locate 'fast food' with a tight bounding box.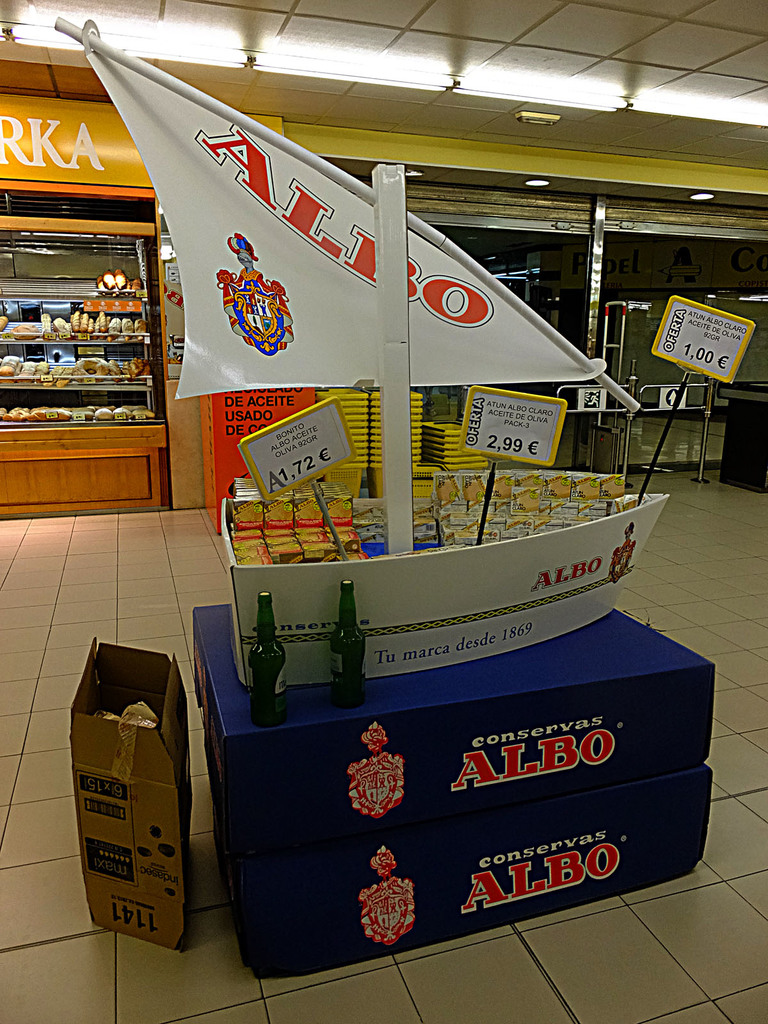
Rect(35, 309, 145, 348).
